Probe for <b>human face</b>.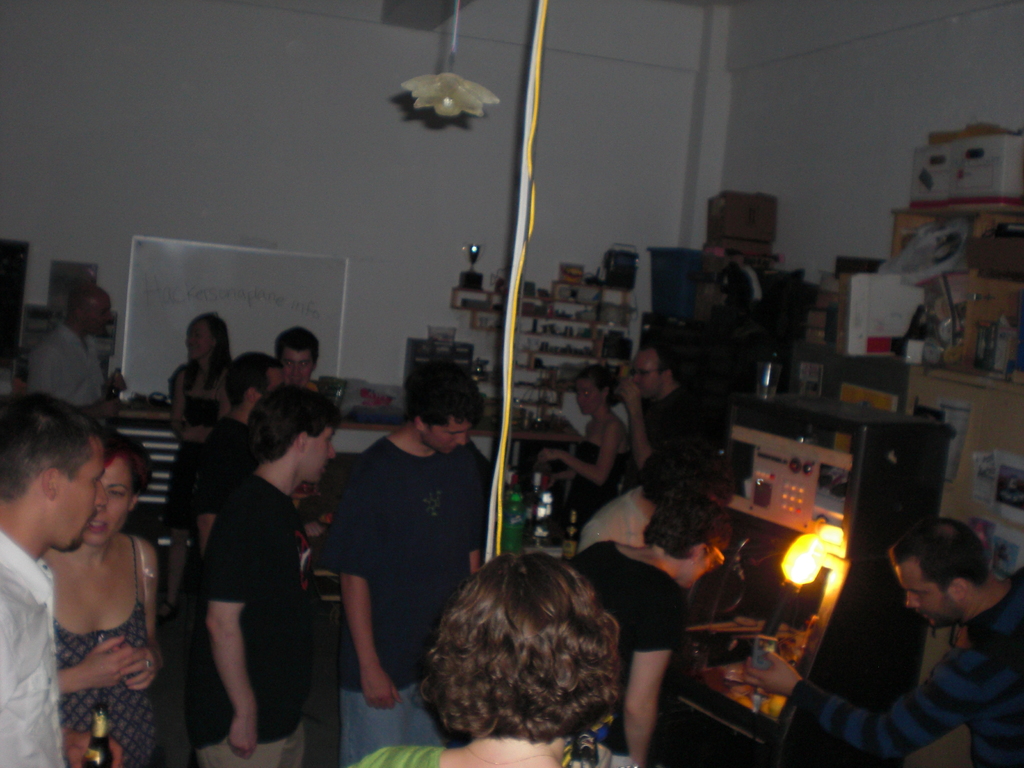
Probe result: {"left": 580, "top": 378, "right": 602, "bottom": 414}.
